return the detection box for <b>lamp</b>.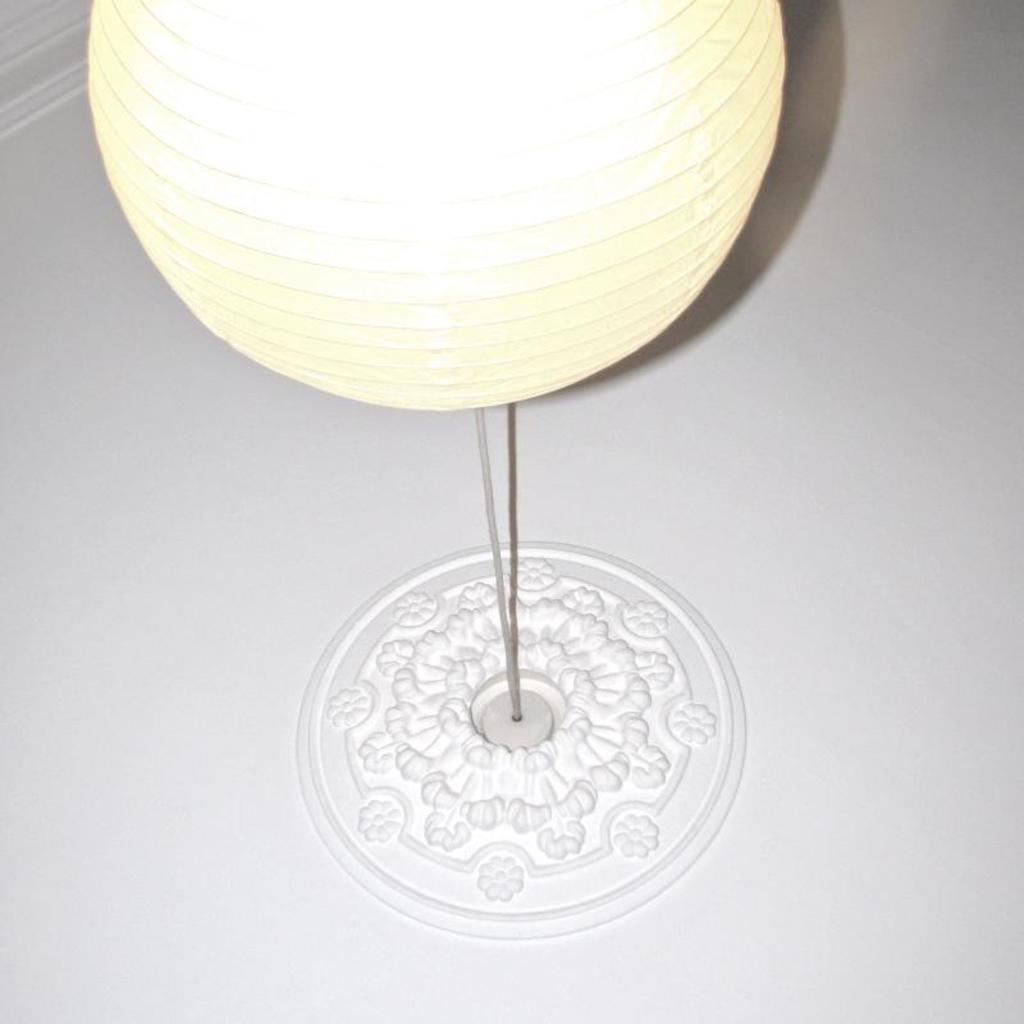
left=136, top=0, right=893, bottom=968.
